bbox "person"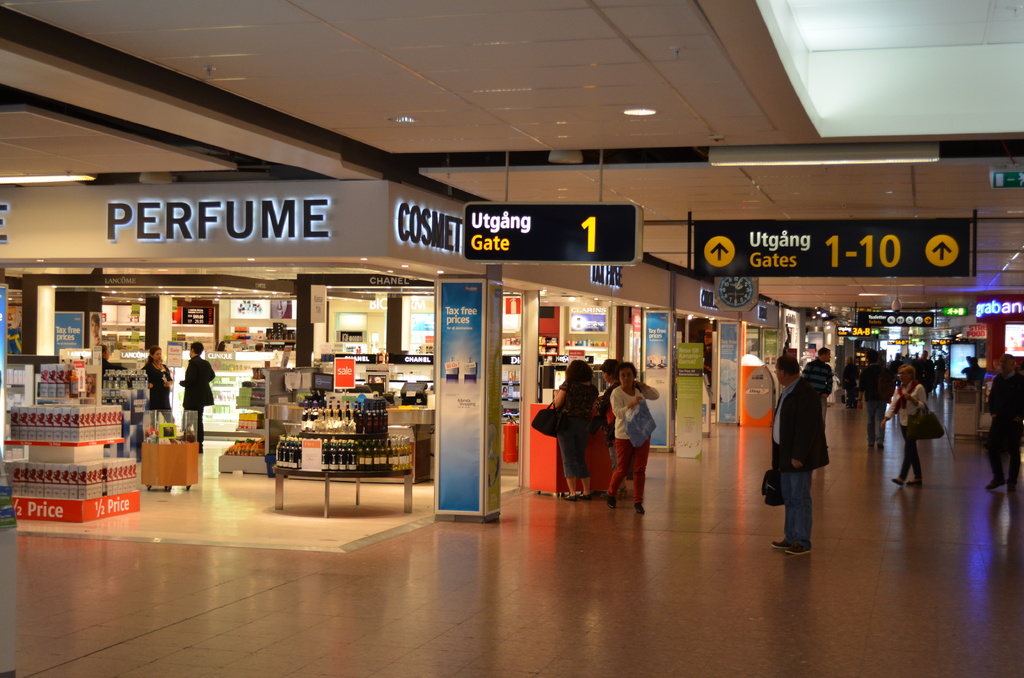
(x1=807, y1=347, x2=835, y2=400)
